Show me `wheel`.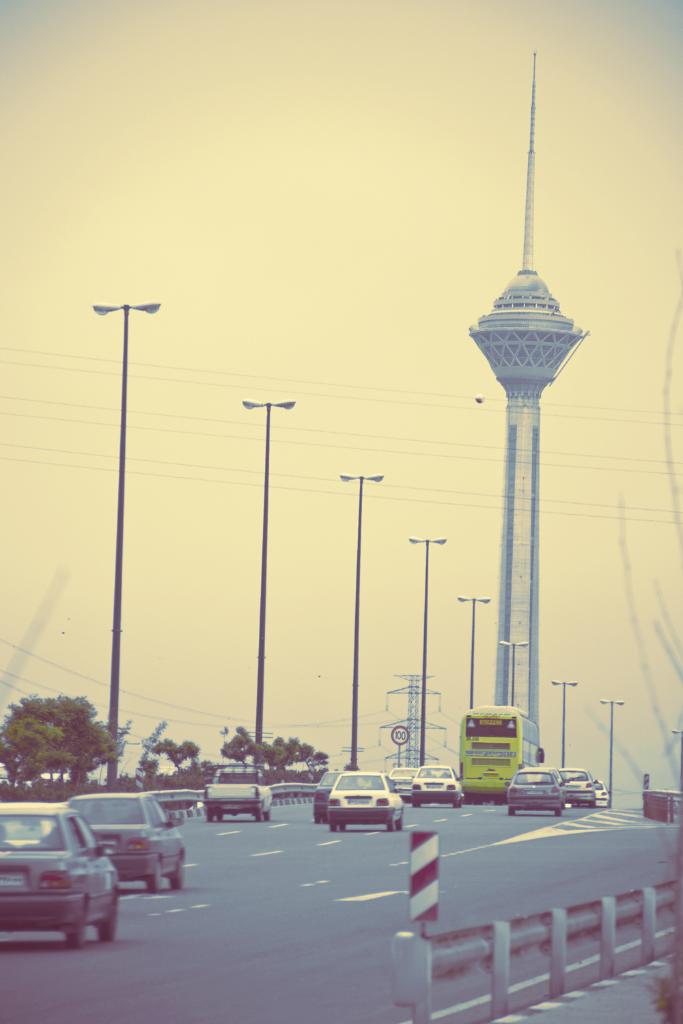
`wheel` is here: 201, 810, 210, 821.
